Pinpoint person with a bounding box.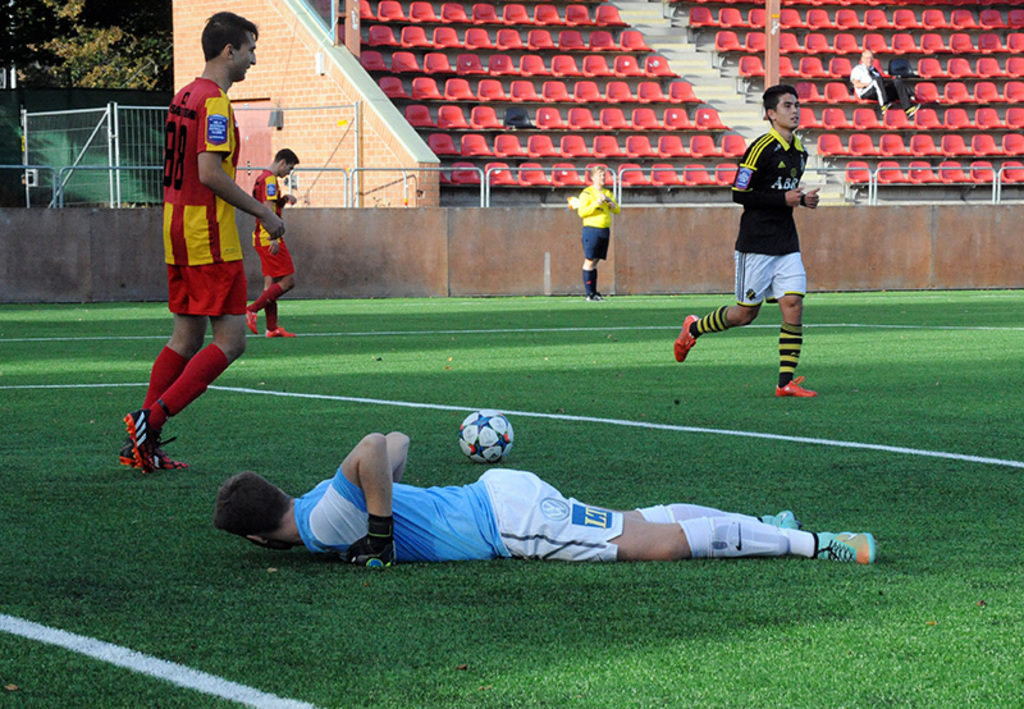
BBox(707, 93, 824, 411).
